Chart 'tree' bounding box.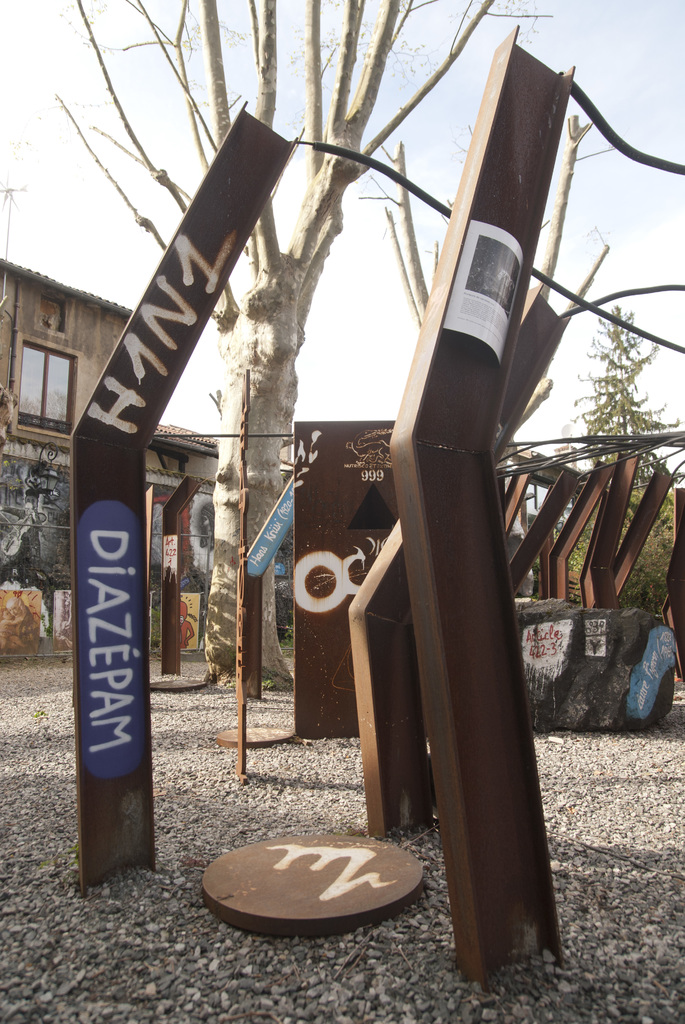
Charted: Rect(539, 291, 684, 703).
